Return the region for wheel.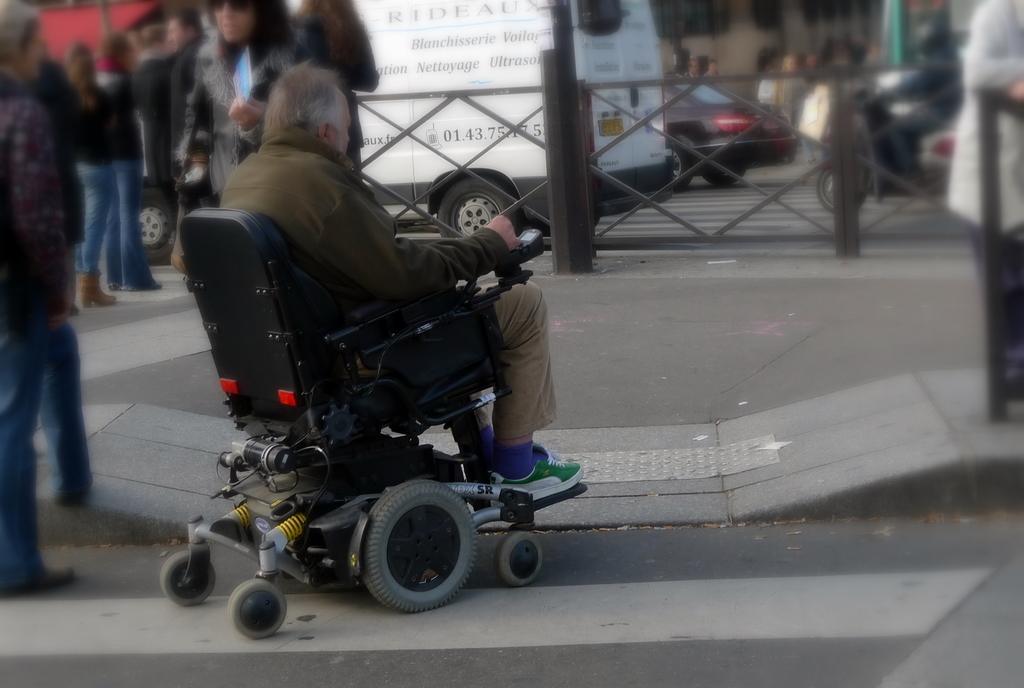
160, 551, 220, 602.
